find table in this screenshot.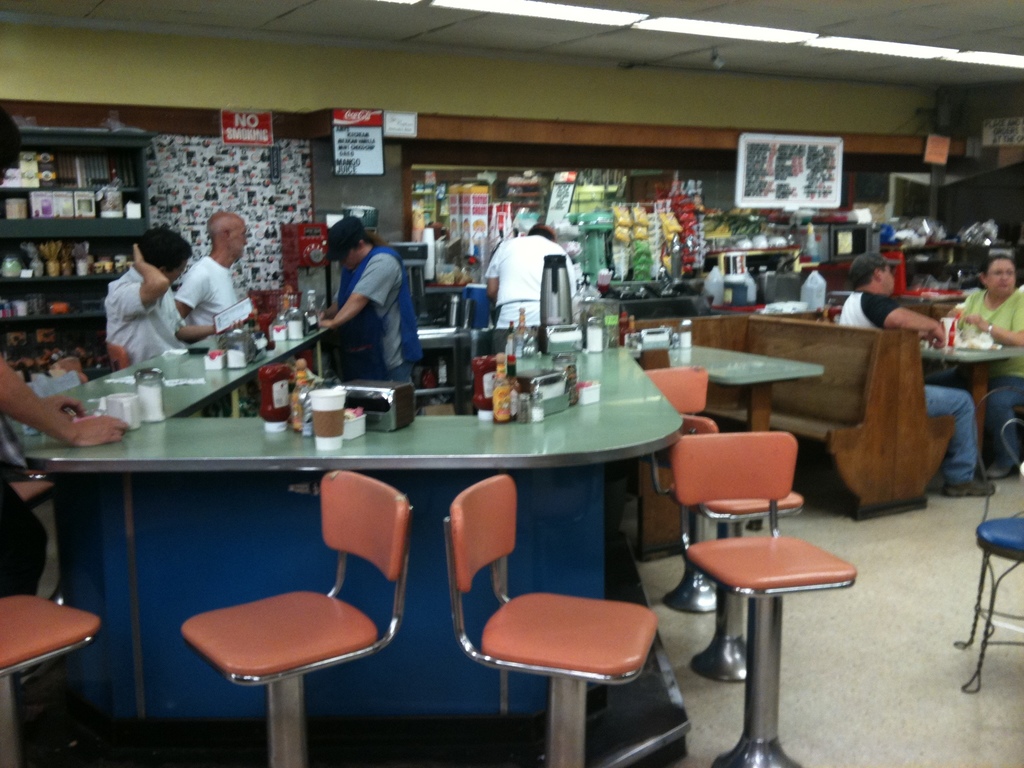
The bounding box for table is (left=923, top=336, right=1020, bottom=465).
